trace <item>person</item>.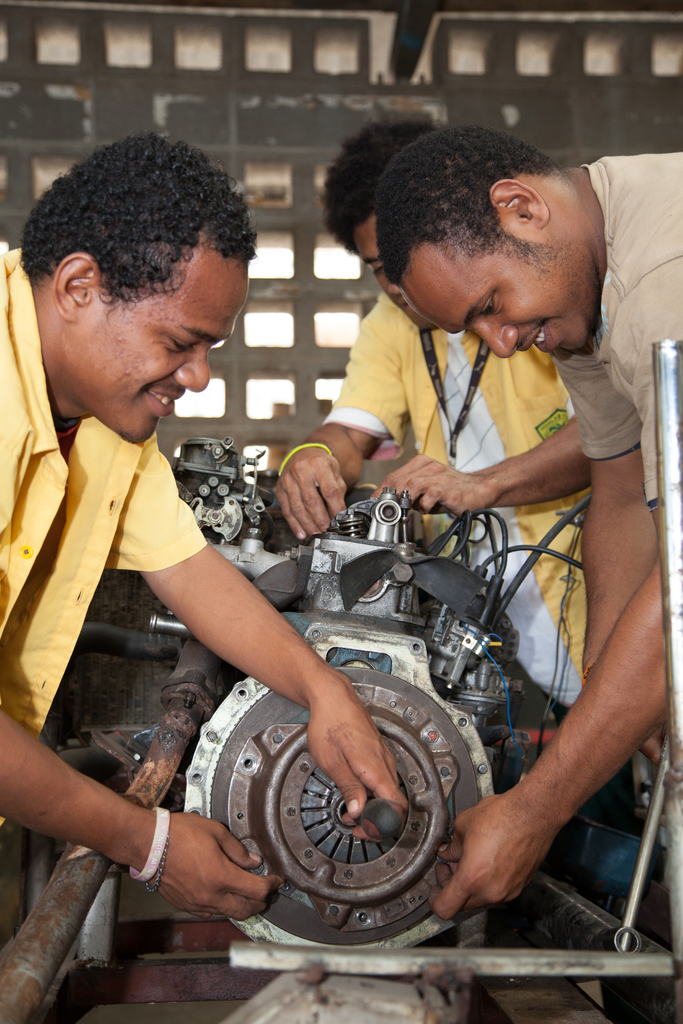
Traced to l=0, t=134, r=414, b=916.
